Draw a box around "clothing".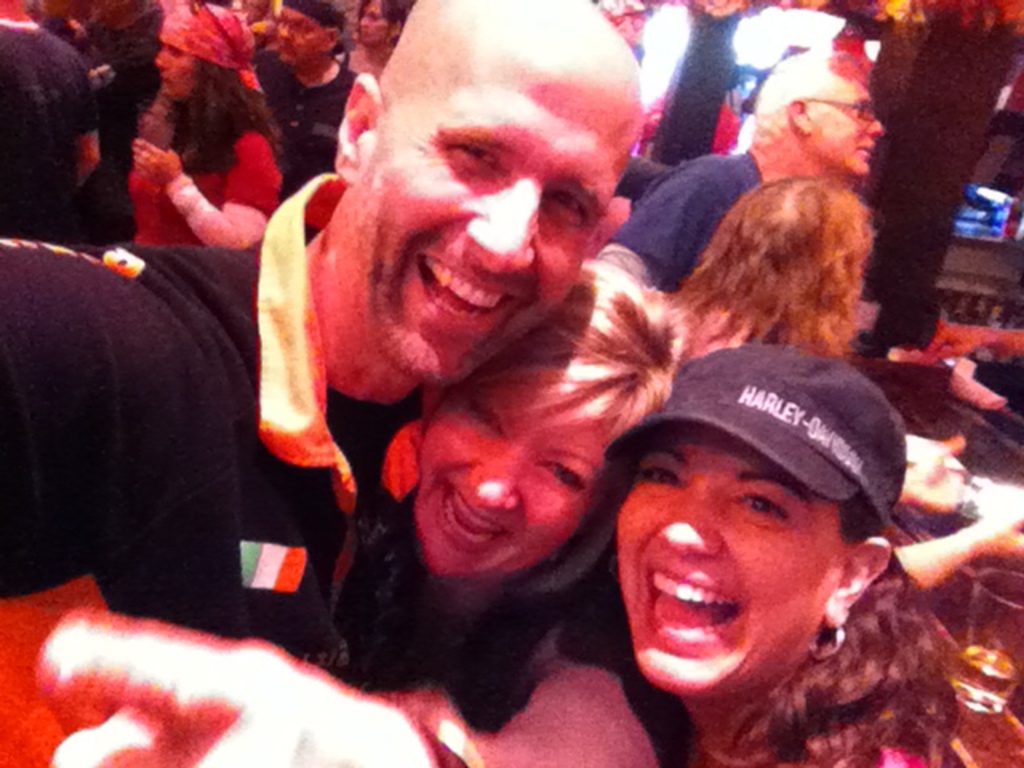
{"x1": 654, "y1": 6, "x2": 754, "y2": 165}.
